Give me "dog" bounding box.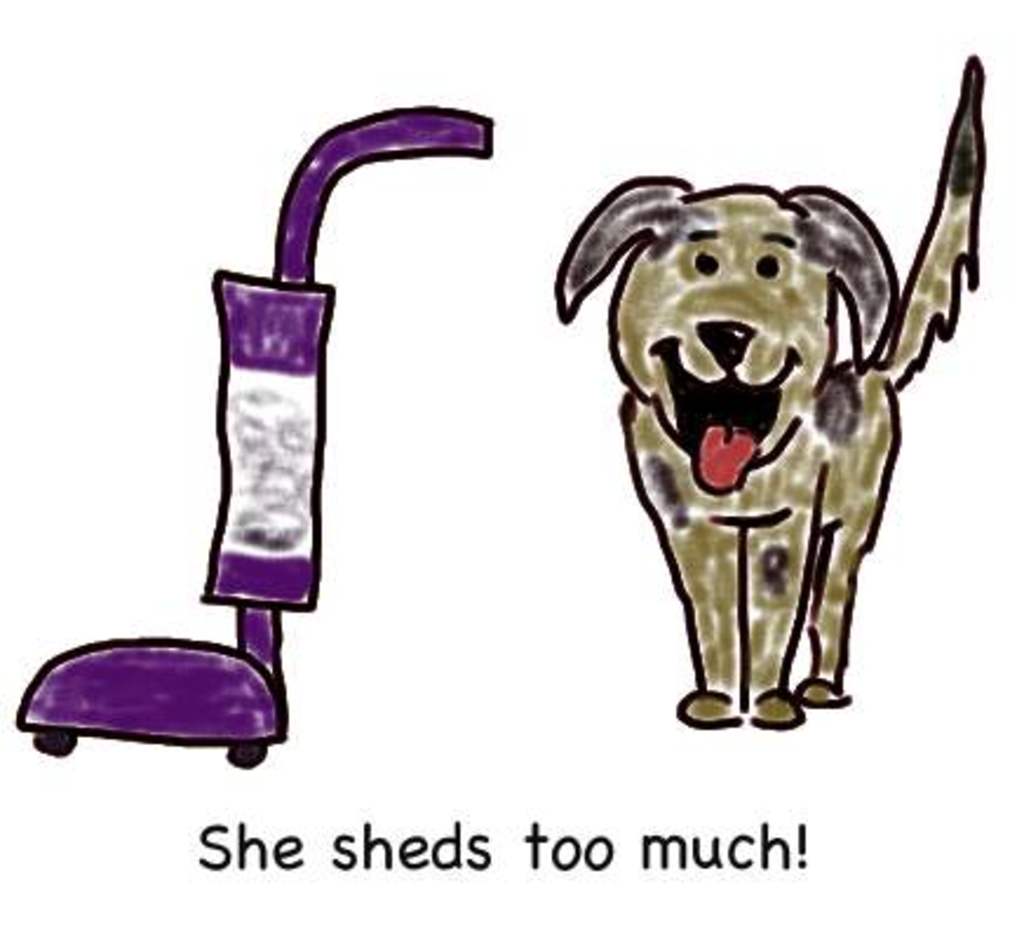
552:49:982:732.
